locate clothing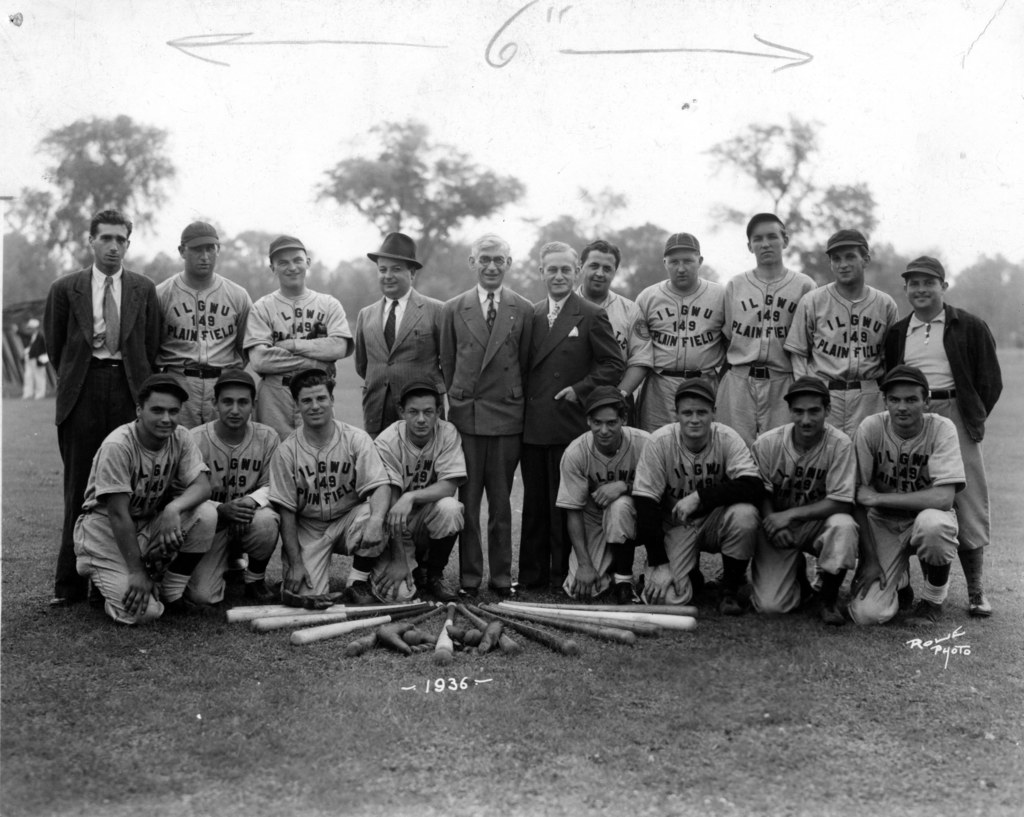
rect(76, 367, 208, 630)
